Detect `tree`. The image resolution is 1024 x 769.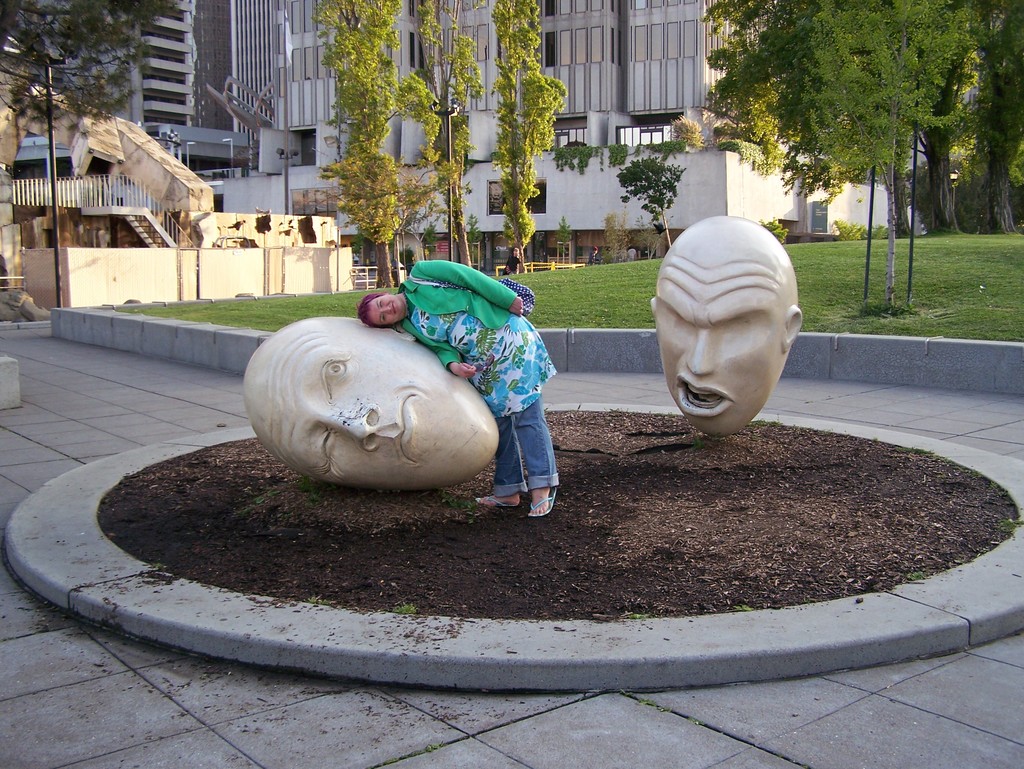
box(322, 0, 413, 290).
